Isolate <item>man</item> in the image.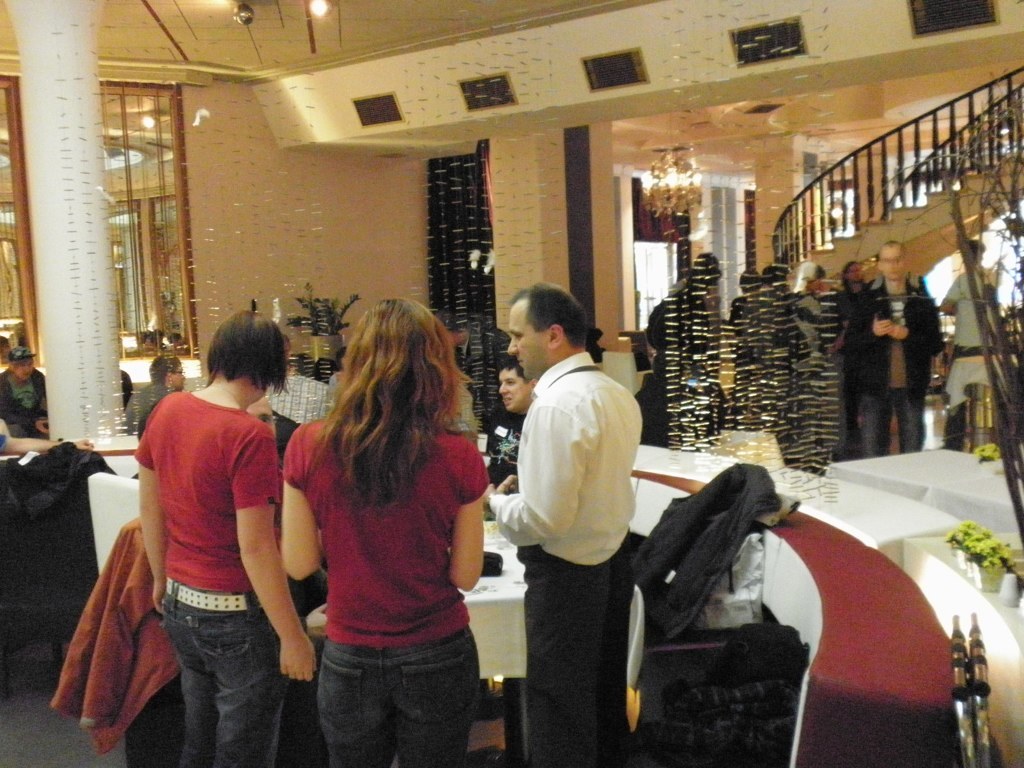
Isolated region: pyautogui.locateOnScreen(268, 335, 327, 418).
